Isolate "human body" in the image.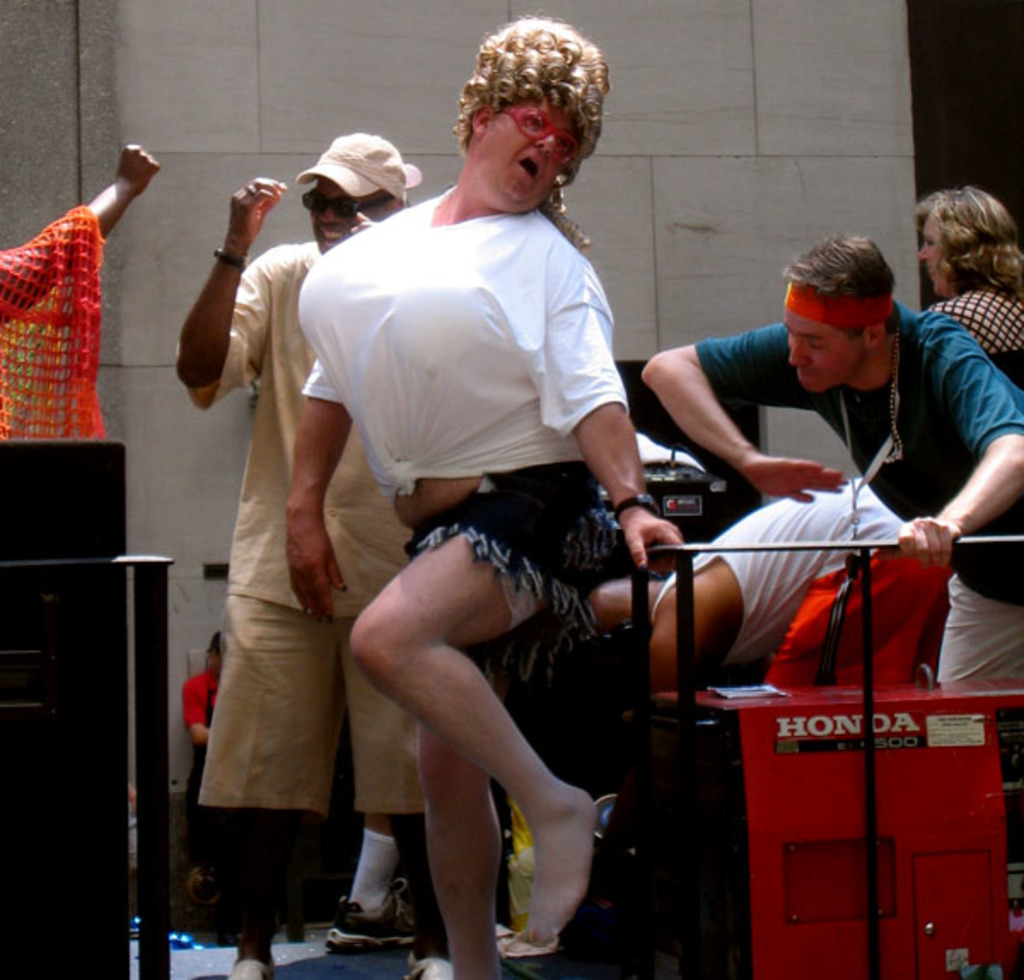
Isolated region: [0,137,162,336].
